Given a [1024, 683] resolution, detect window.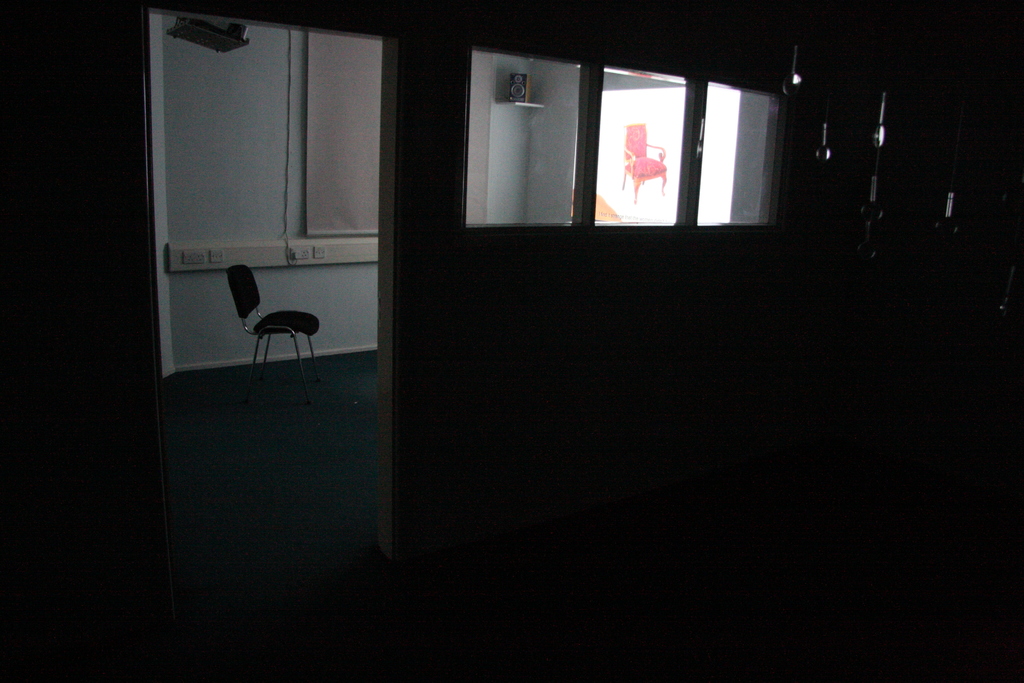
BBox(476, 50, 581, 229).
